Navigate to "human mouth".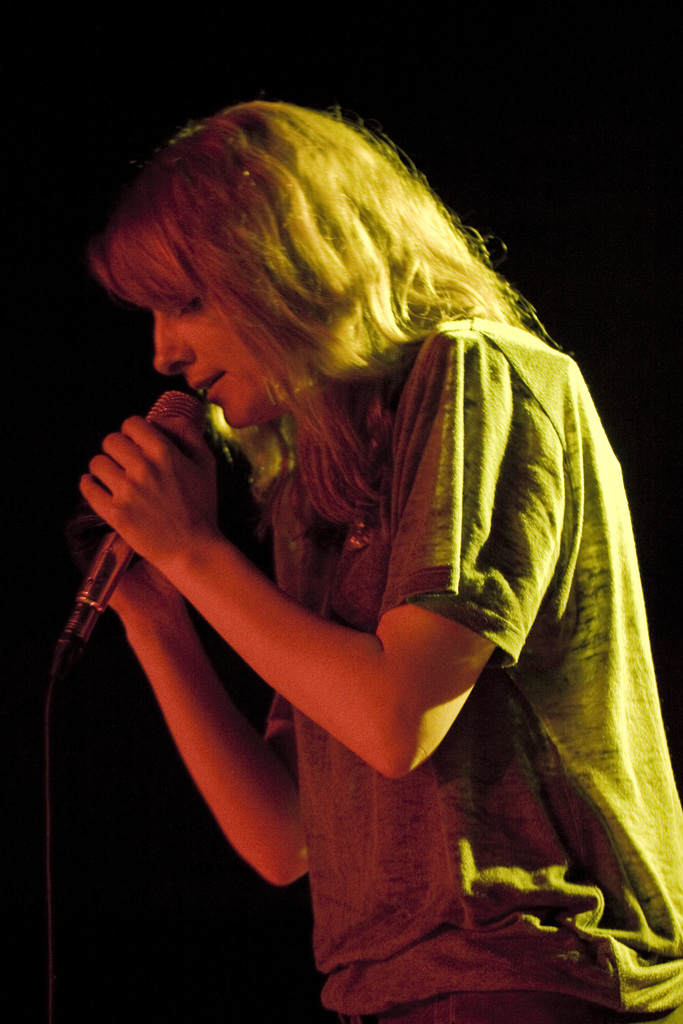
Navigation target: {"x1": 183, "y1": 368, "x2": 222, "y2": 397}.
